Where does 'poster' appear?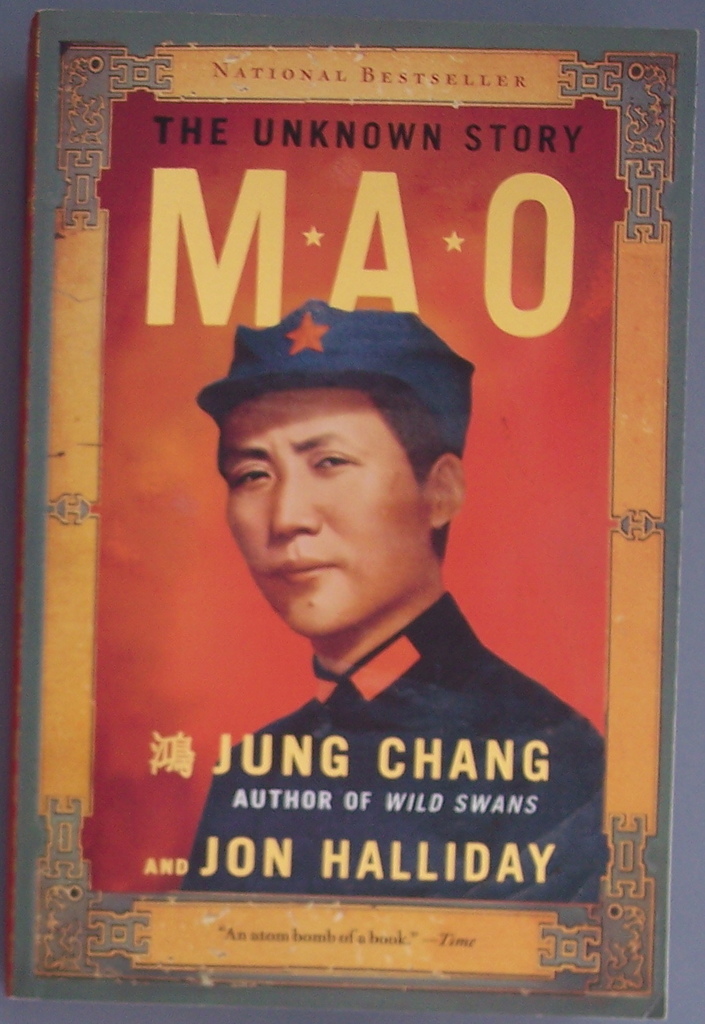
Appears at detection(0, 0, 704, 1023).
